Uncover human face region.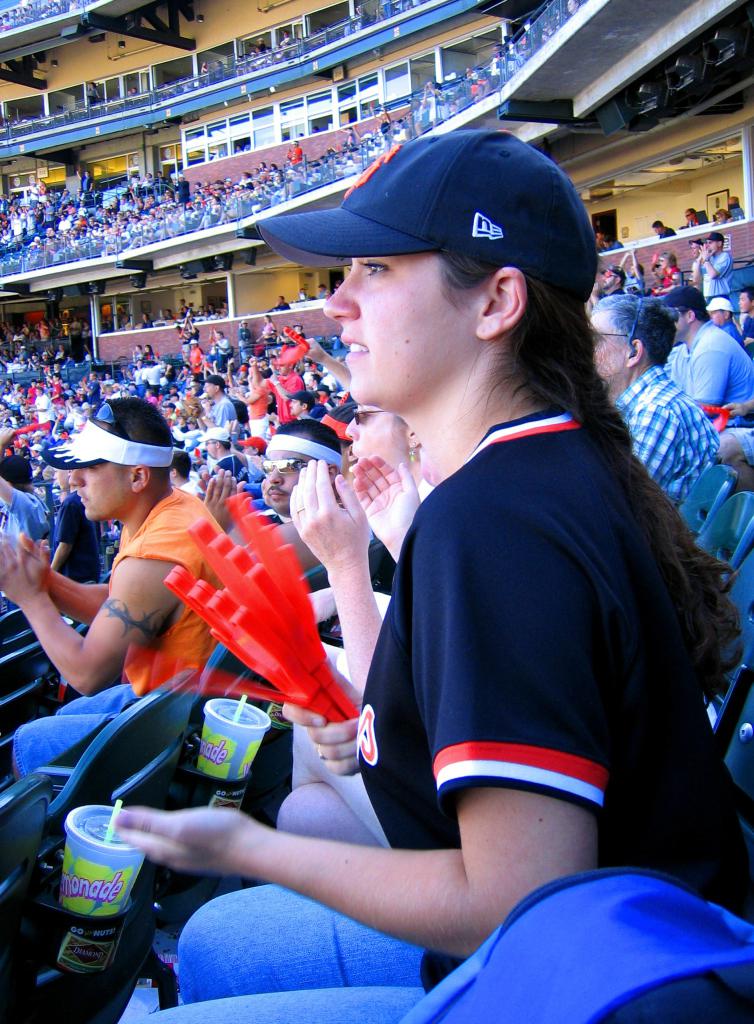
Uncovered: 708/304/721/316.
